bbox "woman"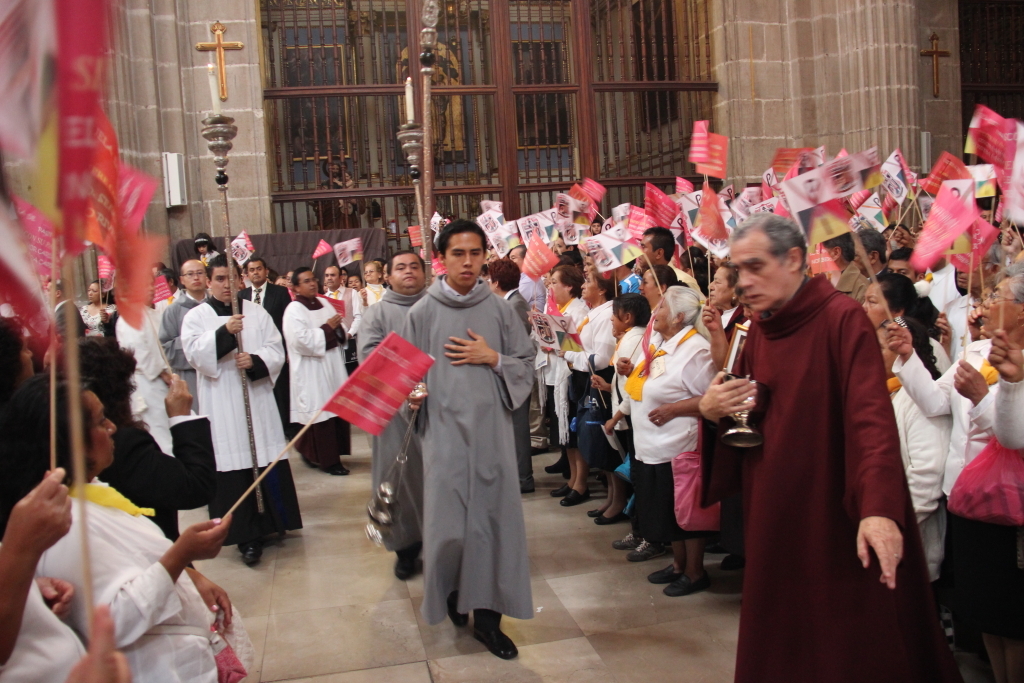
845, 268, 950, 580
